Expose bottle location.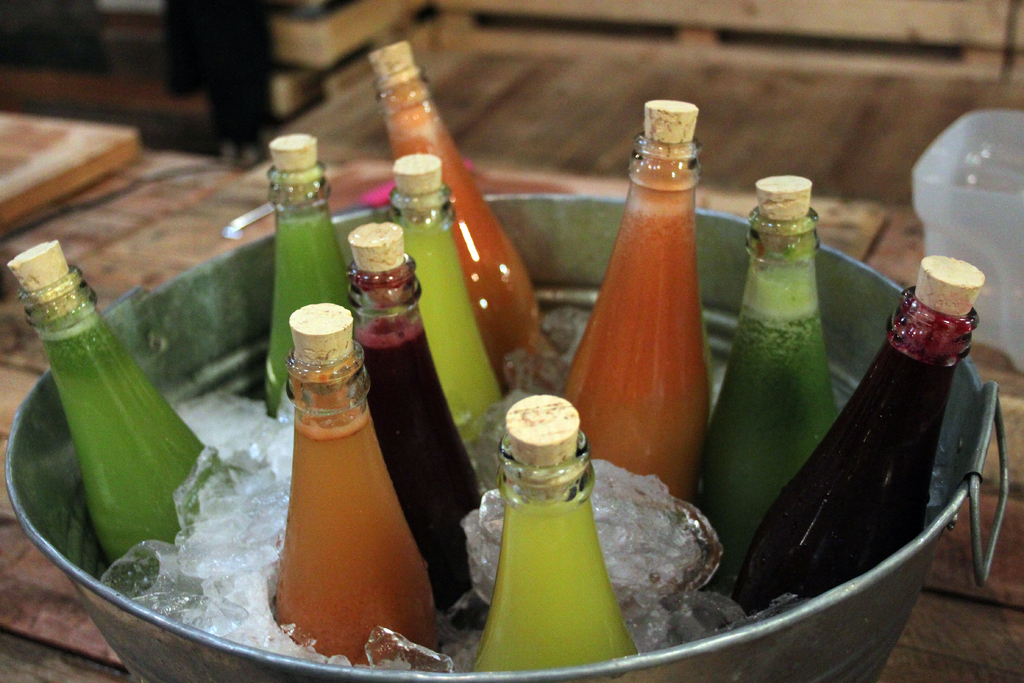
Exposed at {"x1": 694, "y1": 173, "x2": 840, "y2": 589}.
